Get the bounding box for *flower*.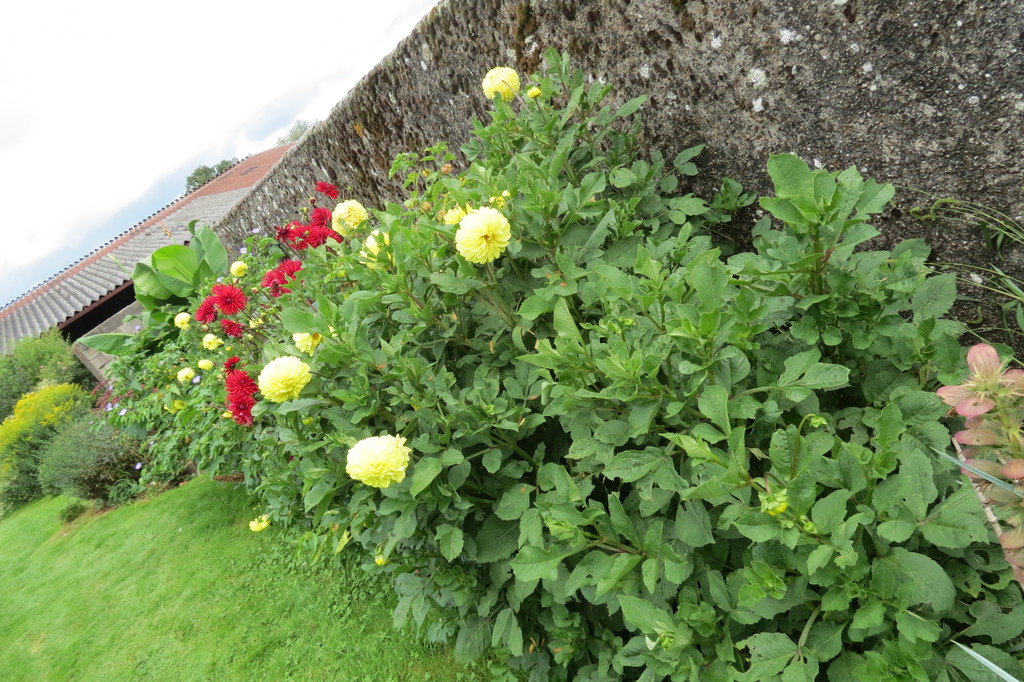
245 514 275 535.
